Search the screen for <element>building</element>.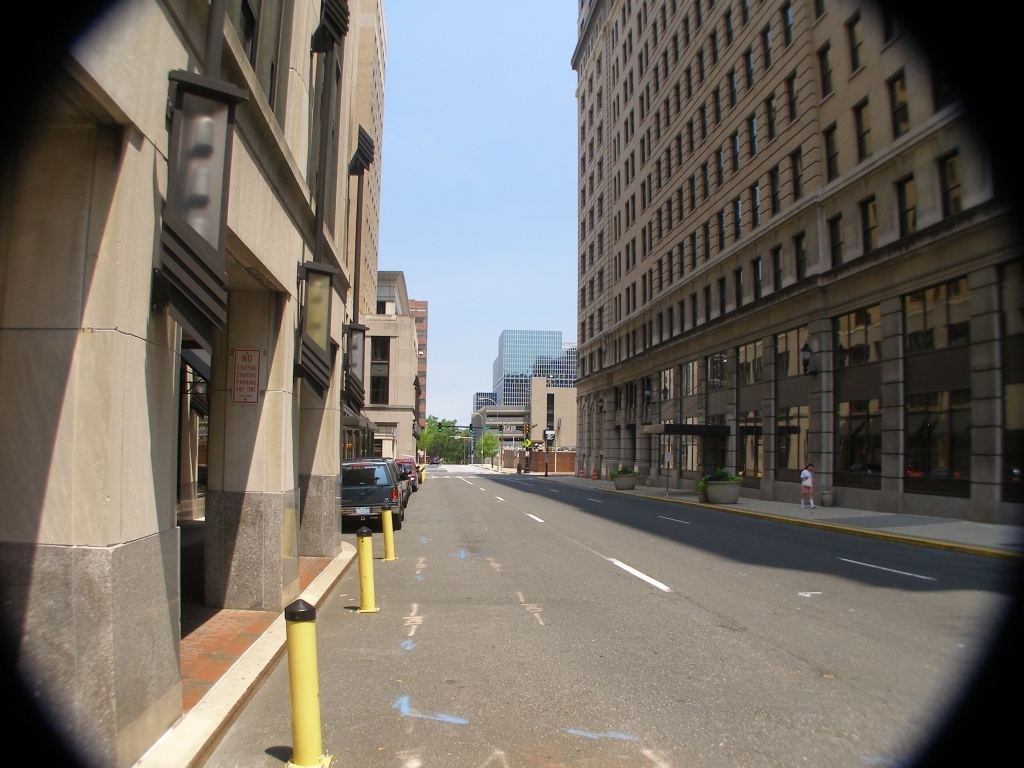
Found at 523,377,584,455.
